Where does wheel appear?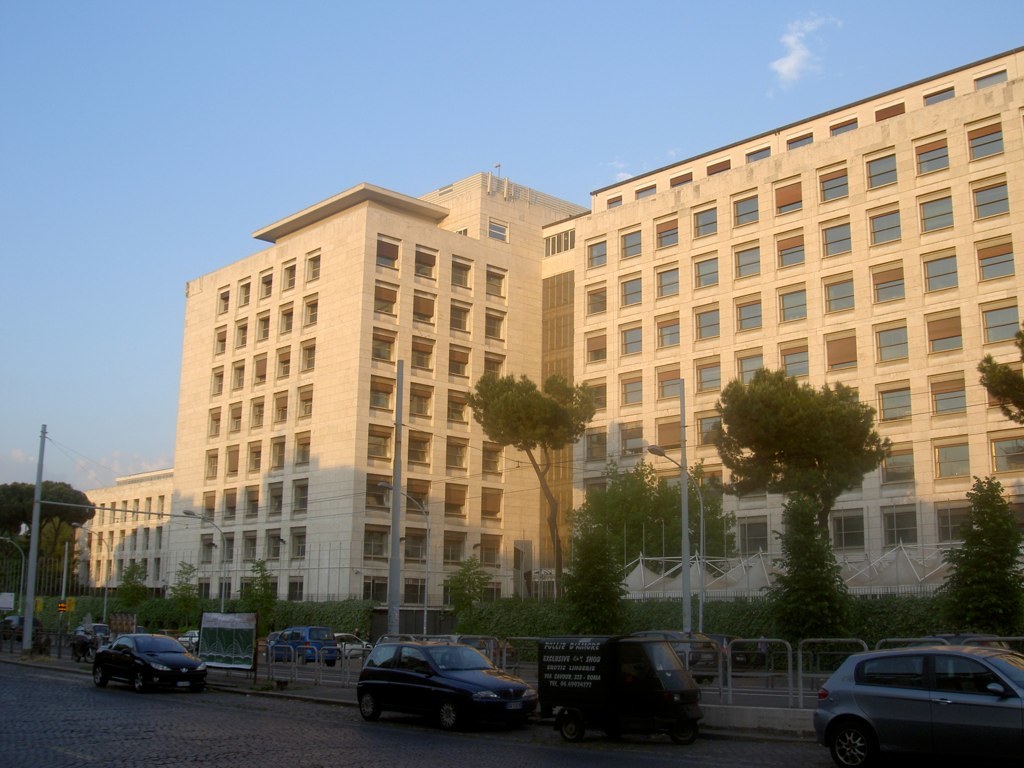
Appears at {"left": 666, "top": 723, "right": 698, "bottom": 746}.
